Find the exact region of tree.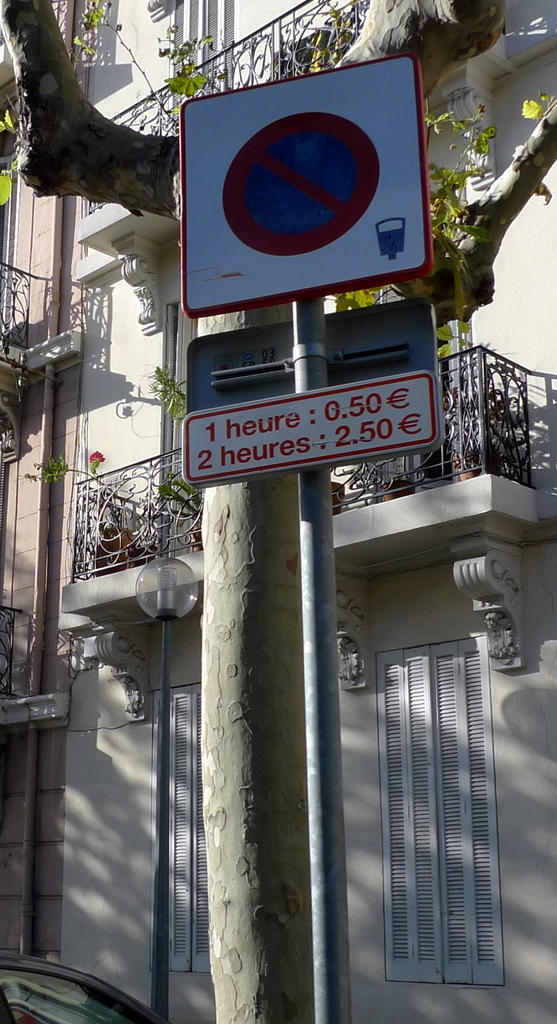
Exact region: left=0, top=0, right=556, bottom=1023.
